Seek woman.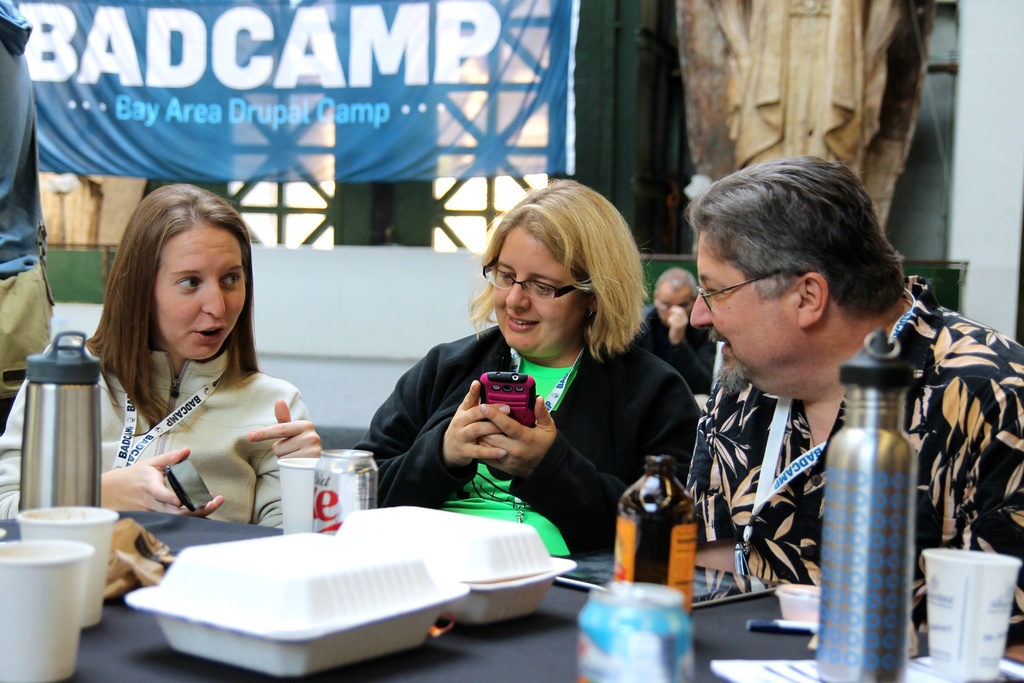
(68,197,323,555).
